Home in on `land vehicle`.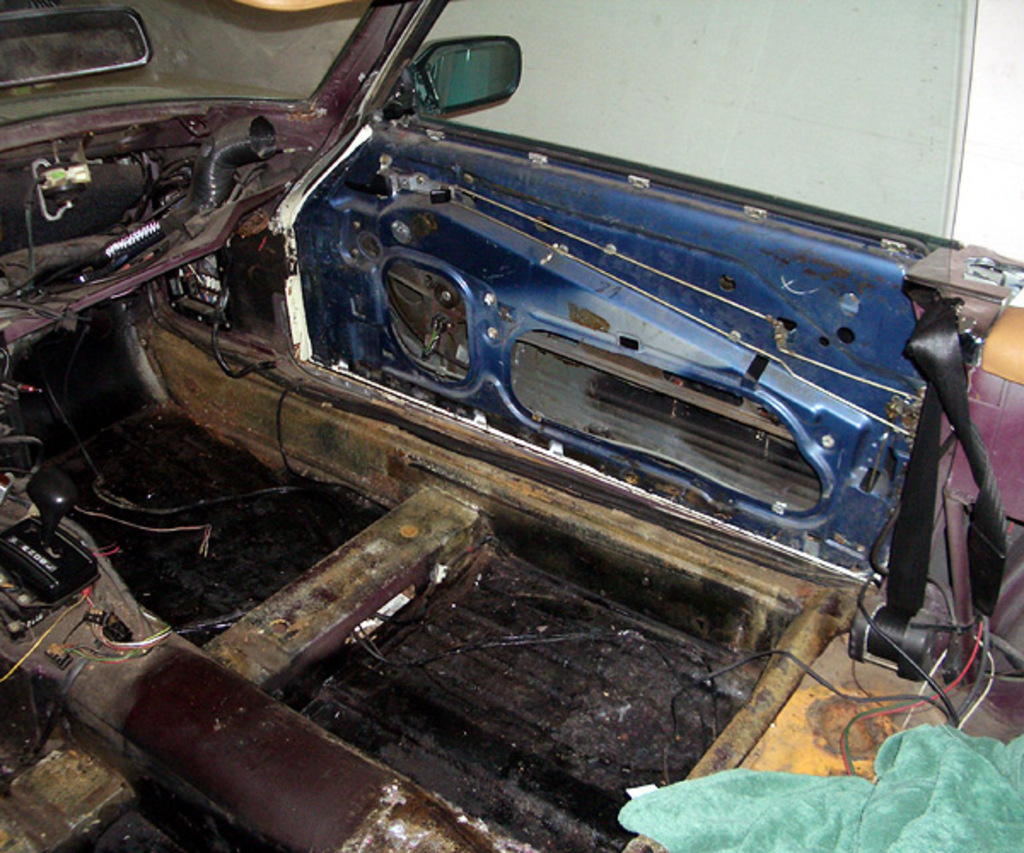
Homed in at x1=3, y1=0, x2=1022, y2=851.
